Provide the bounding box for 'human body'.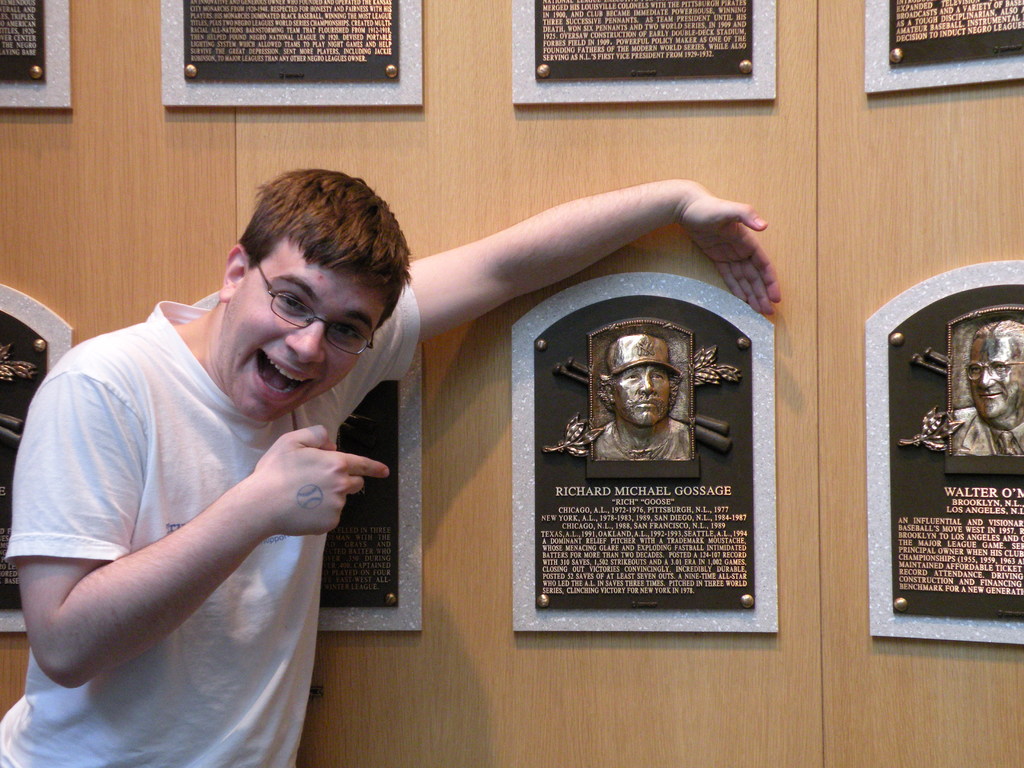
<bbox>597, 338, 687, 461</bbox>.
